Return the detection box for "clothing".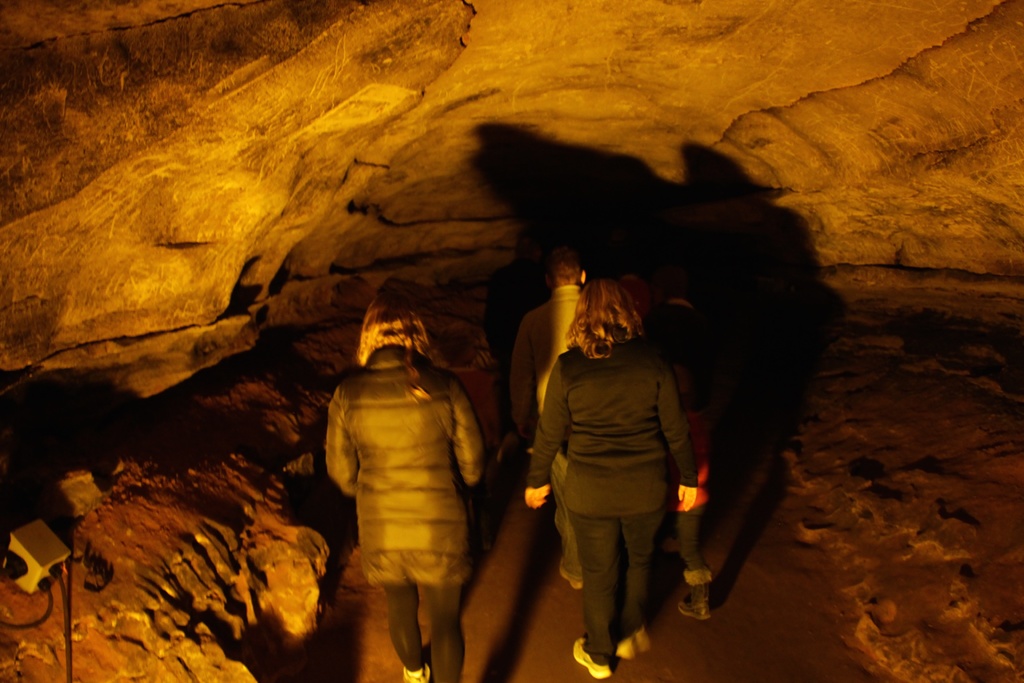
select_region(316, 316, 484, 645).
